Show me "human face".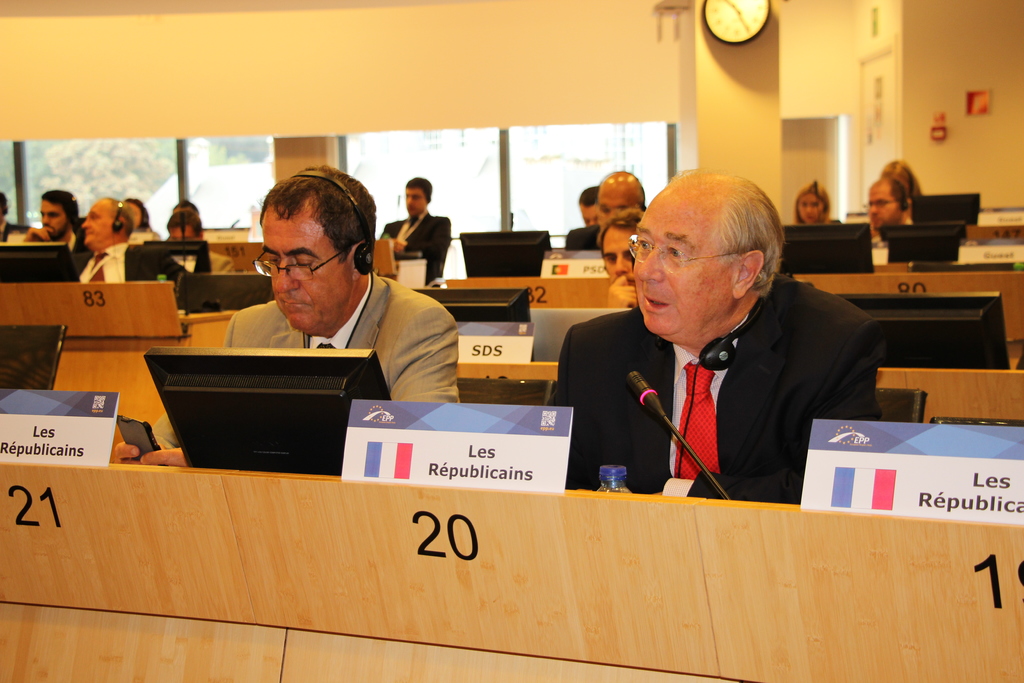
"human face" is here: (left=797, top=194, right=824, bottom=224).
